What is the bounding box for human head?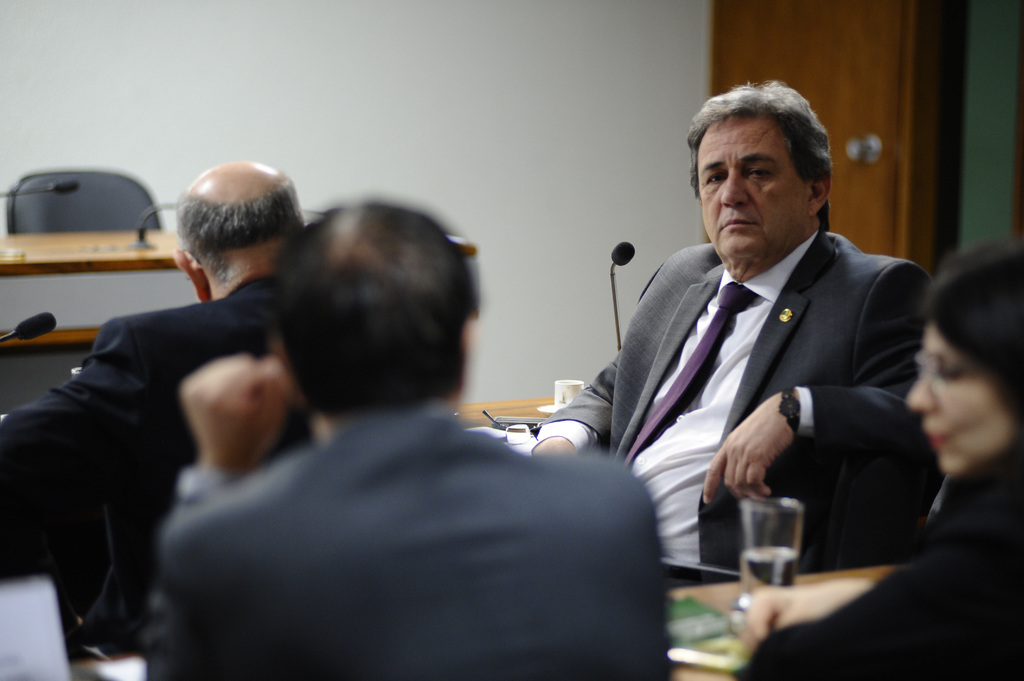
(264, 198, 473, 421).
